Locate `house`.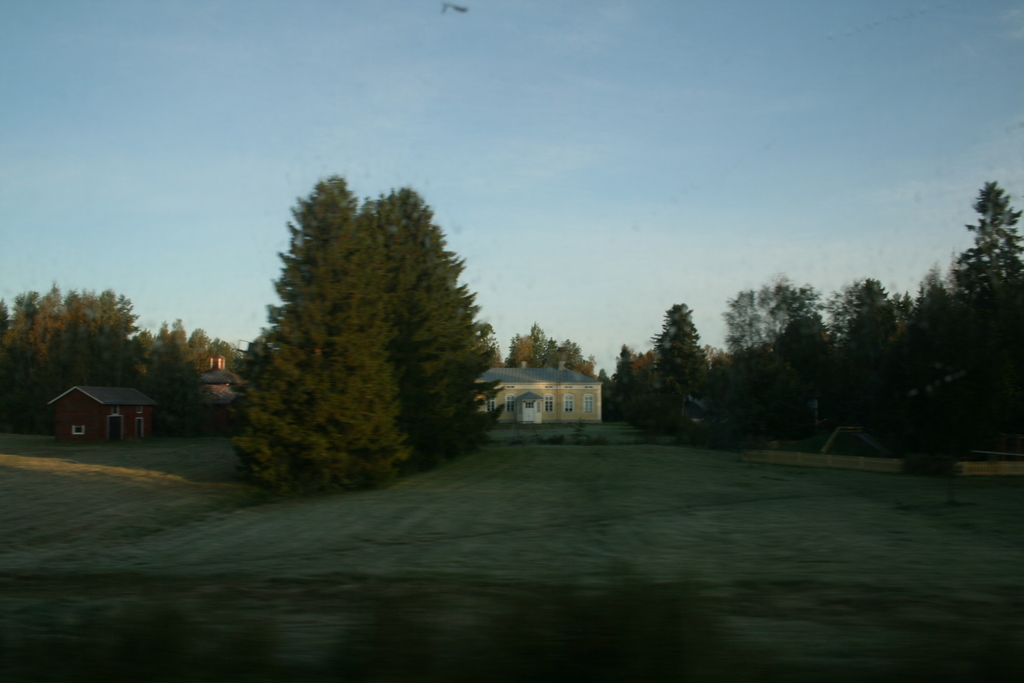
Bounding box: {"left": 191, "top": 349, "right": 252, "bottom": 409}.
